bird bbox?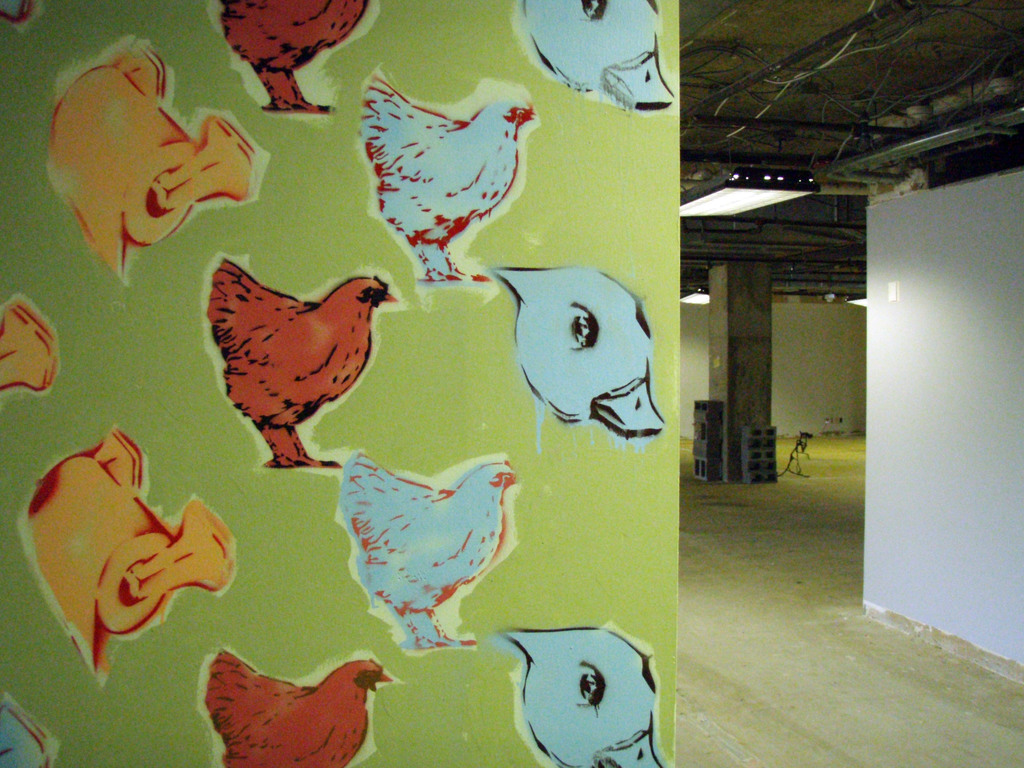
region(201, 659, 390, 767)
